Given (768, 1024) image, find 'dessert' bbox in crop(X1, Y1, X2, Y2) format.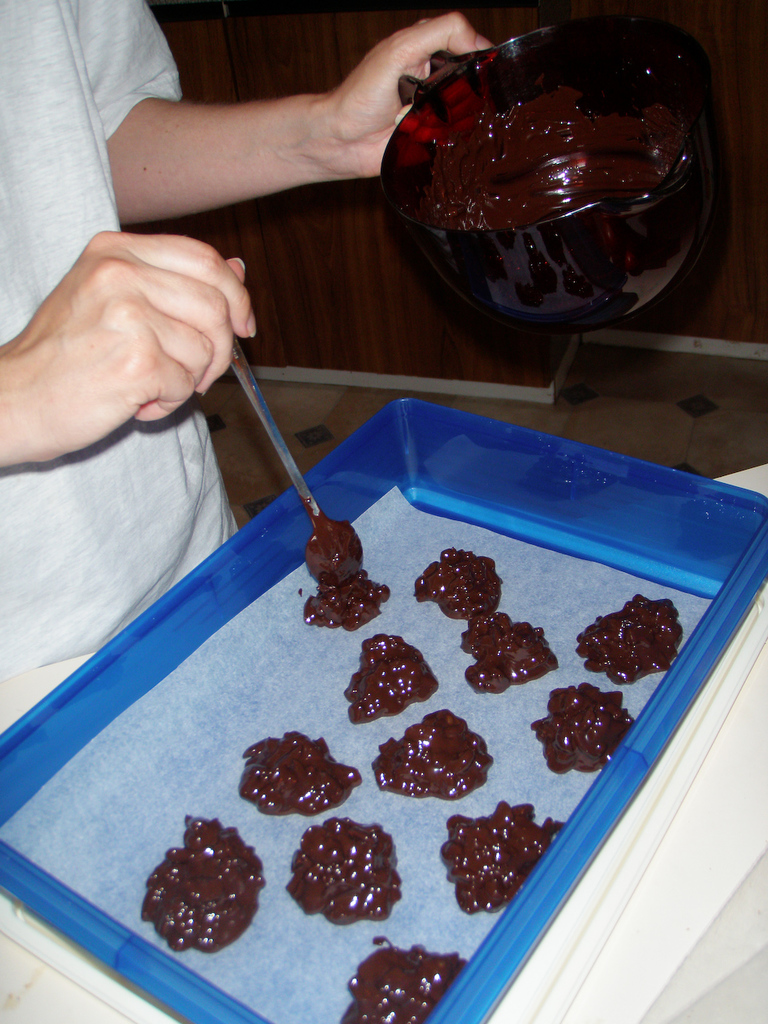
crop(405, 548, 499, 618).
